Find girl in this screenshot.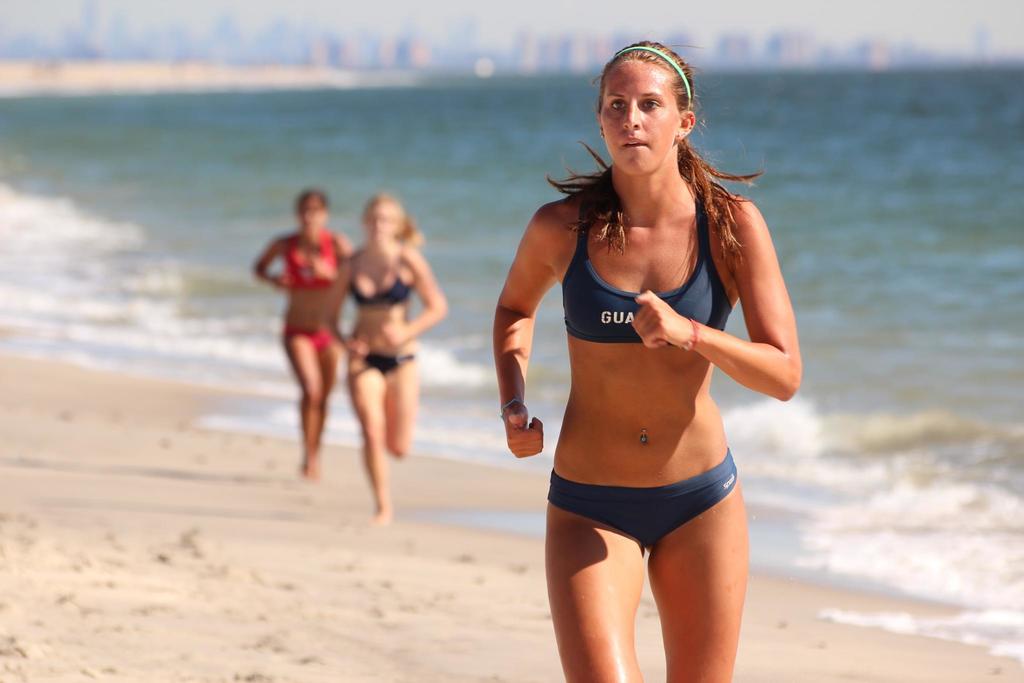
The bounding box for girl is select_region(254, 189, 355, 475).
